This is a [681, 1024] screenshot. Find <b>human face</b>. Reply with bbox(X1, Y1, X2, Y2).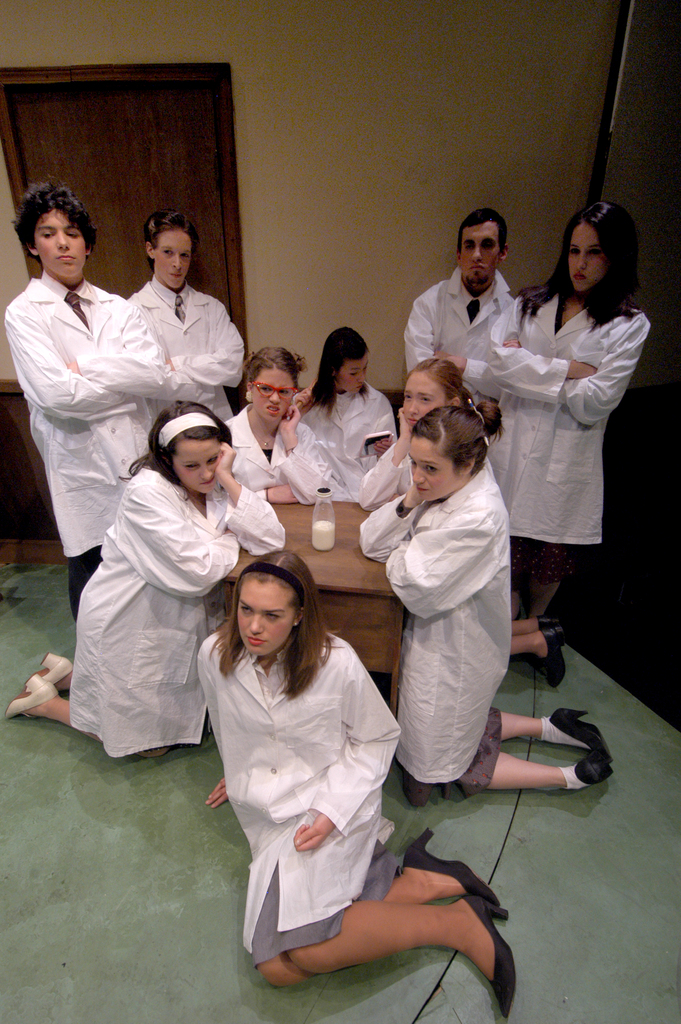
bbox(463, 220, 500, 285).
